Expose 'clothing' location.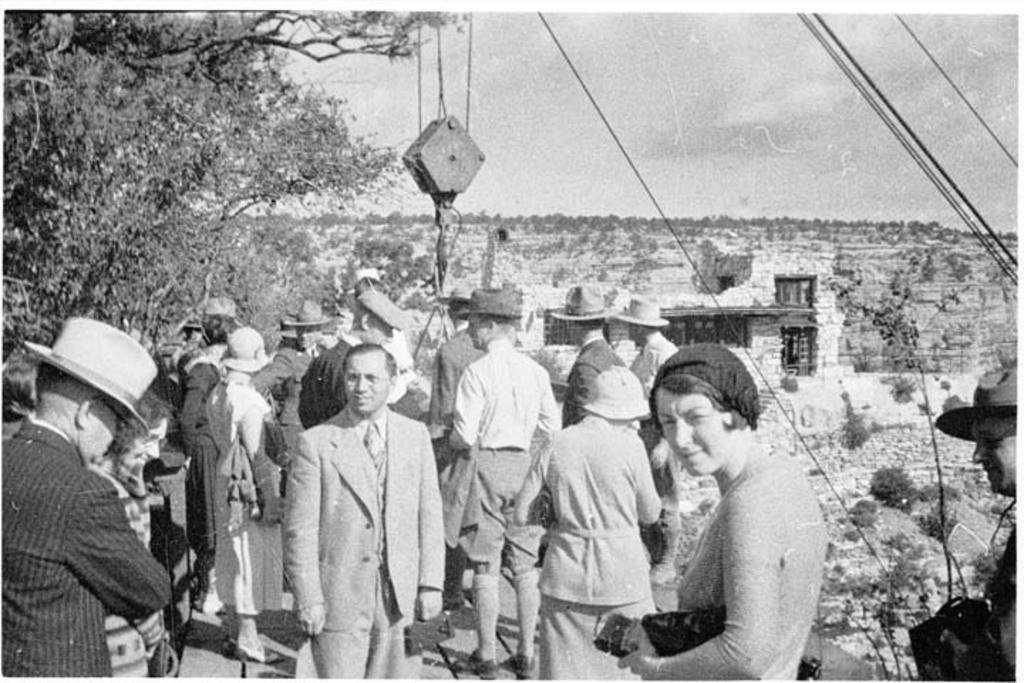
Exposed at box(0, 414, 174, 679).
